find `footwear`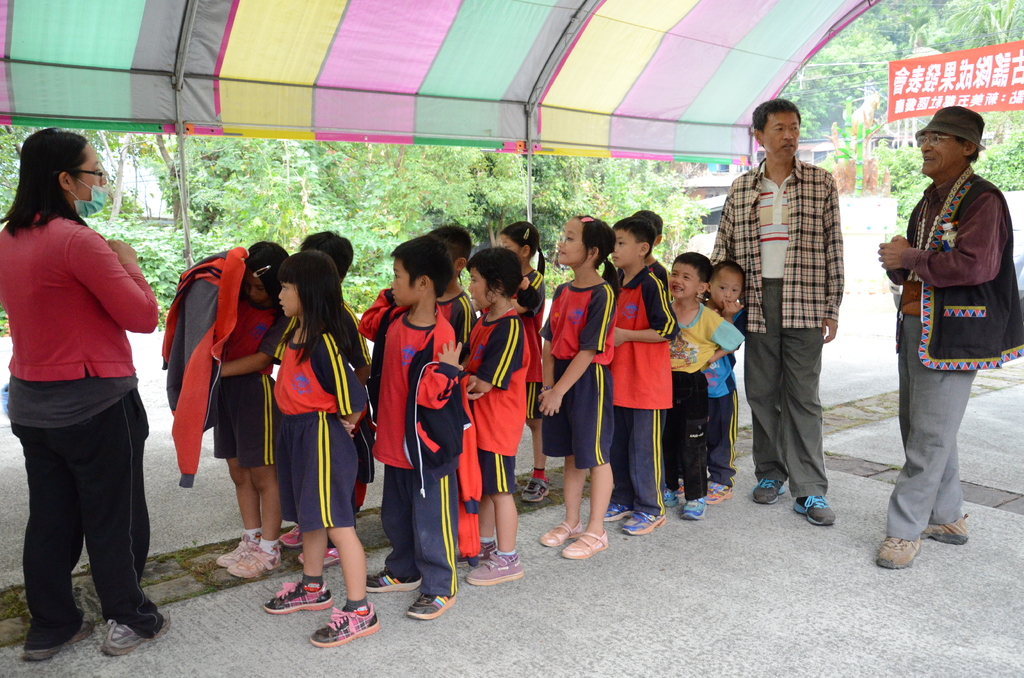
<bbox>309, 601, 384, 651</bbox>
